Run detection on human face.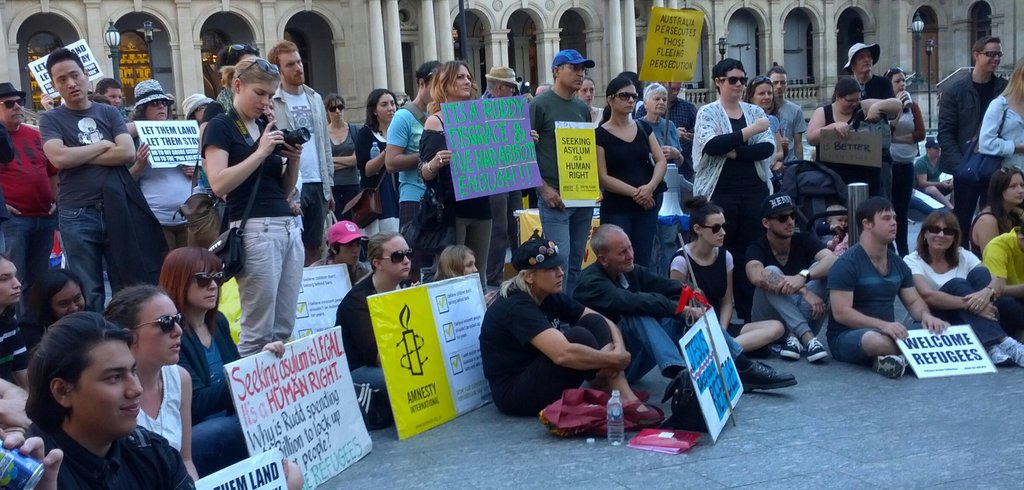
Result: 671, 83, 683, 94.
